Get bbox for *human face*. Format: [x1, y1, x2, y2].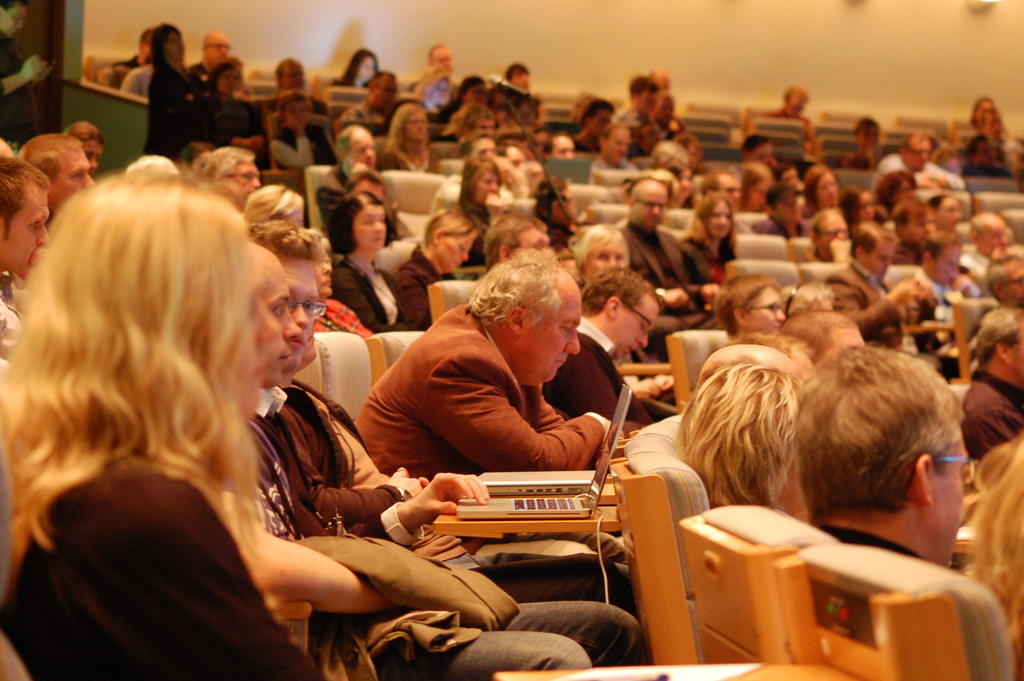
[348, 129, 381, 167].
